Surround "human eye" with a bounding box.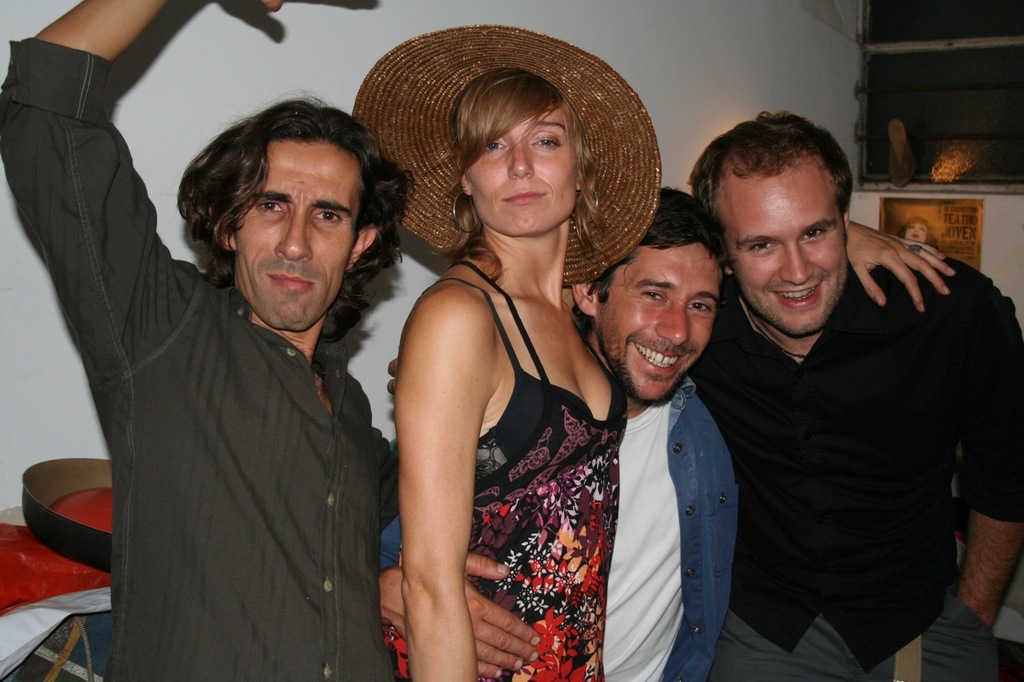
bbox=(641, 288, 665, 304).
